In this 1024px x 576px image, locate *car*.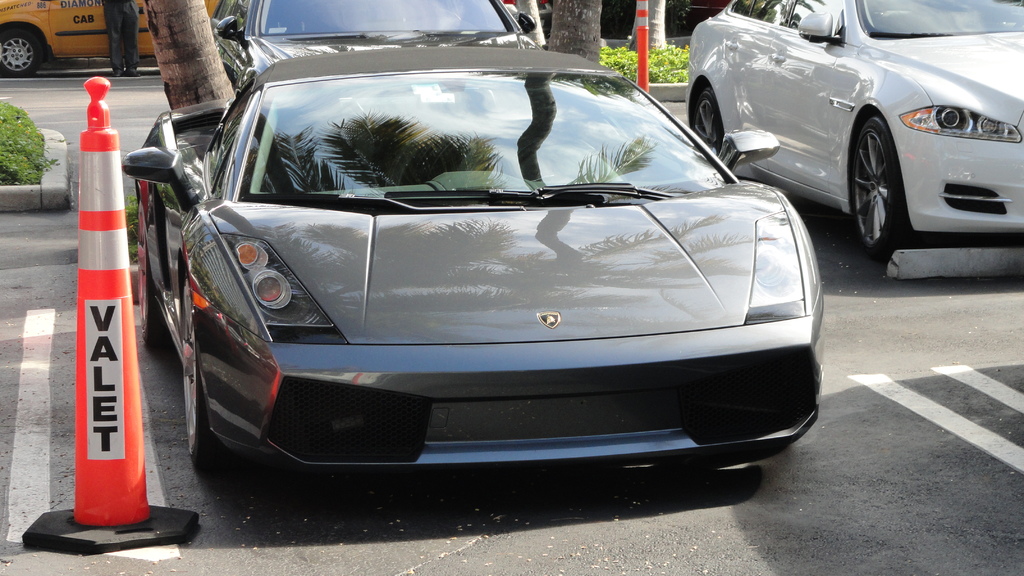
Bounding box: 0/0/221/81.
